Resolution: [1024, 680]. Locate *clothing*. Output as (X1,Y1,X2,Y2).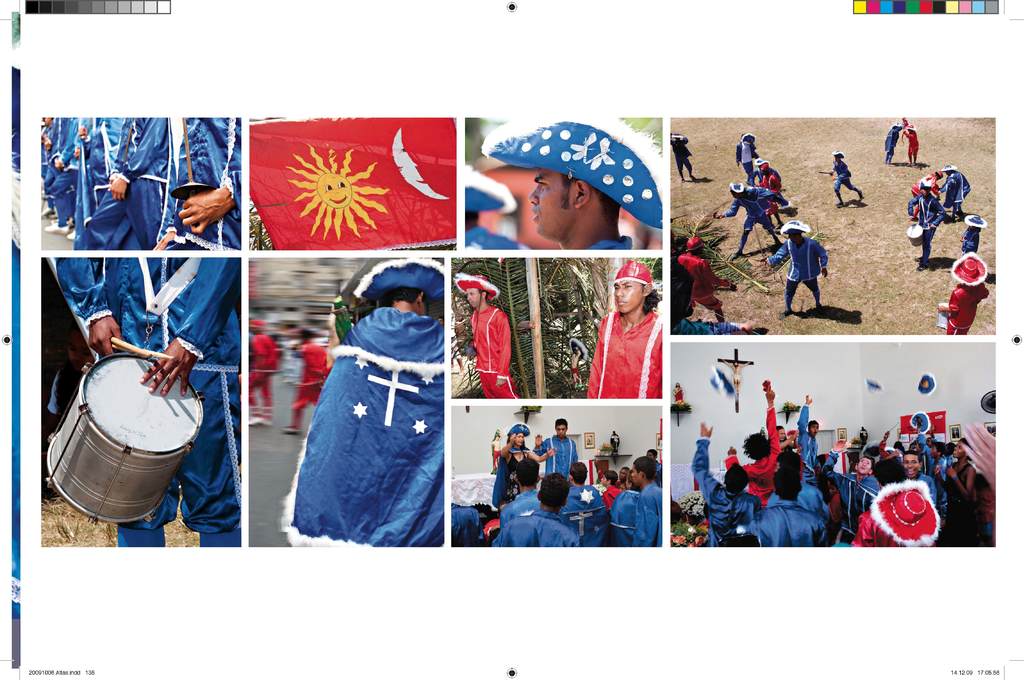
(268,304,448,547).
